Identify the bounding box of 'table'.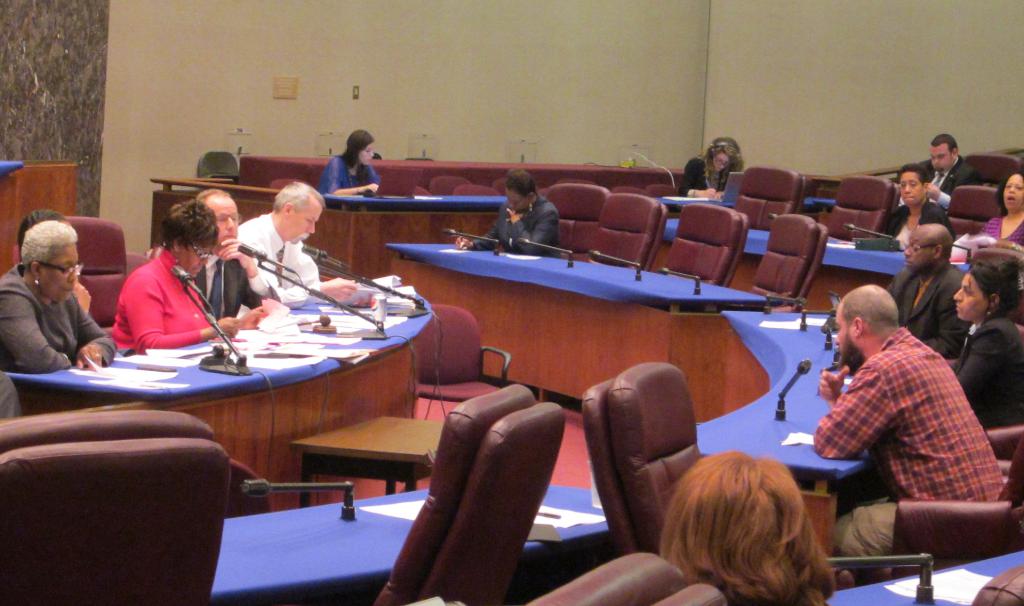
(x1=396, y1=244, x2=760, y2=418).
